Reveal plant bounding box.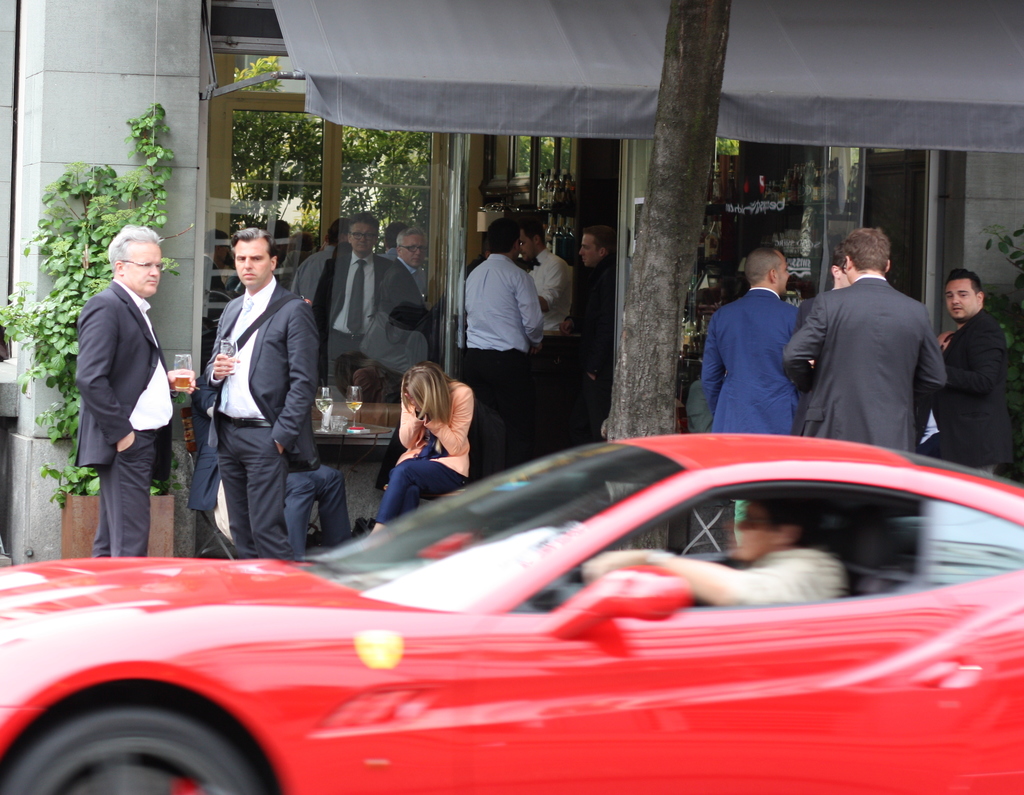
Revealed: bbox=[0, 110, 201, 520].
